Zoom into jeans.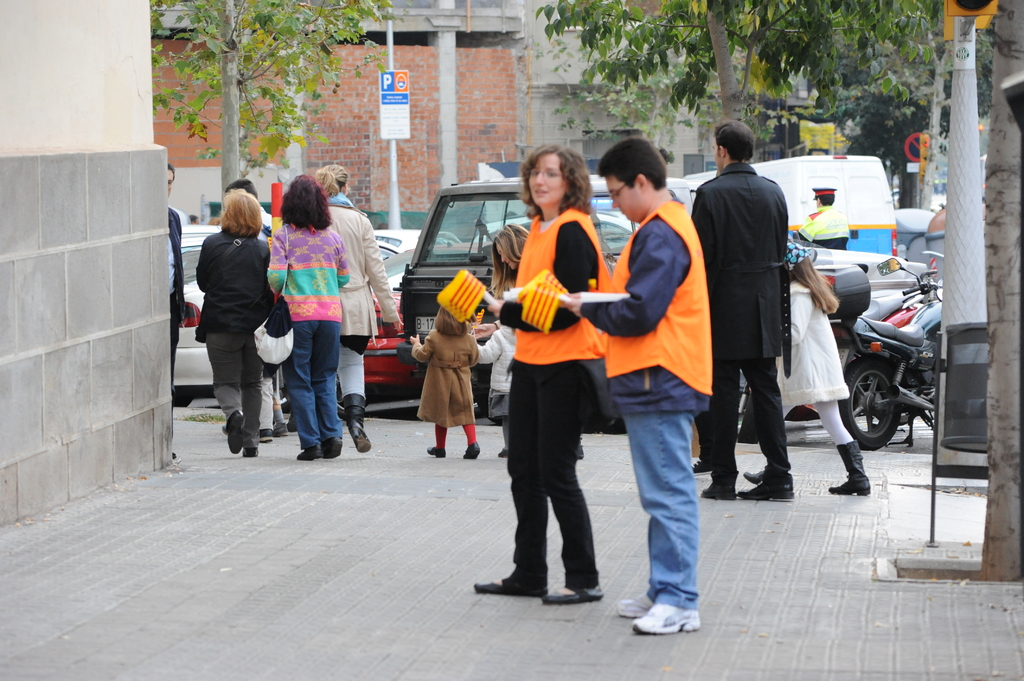
Zoom target: detection(283, 319, 344, 448).
